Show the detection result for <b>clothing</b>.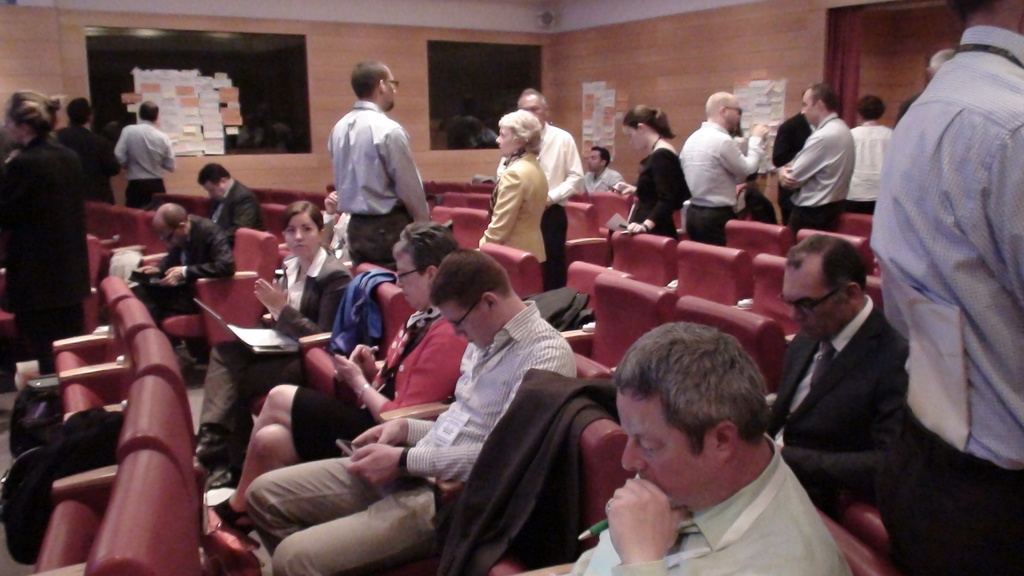
left=779, top=115, right=850, bottom=230.
